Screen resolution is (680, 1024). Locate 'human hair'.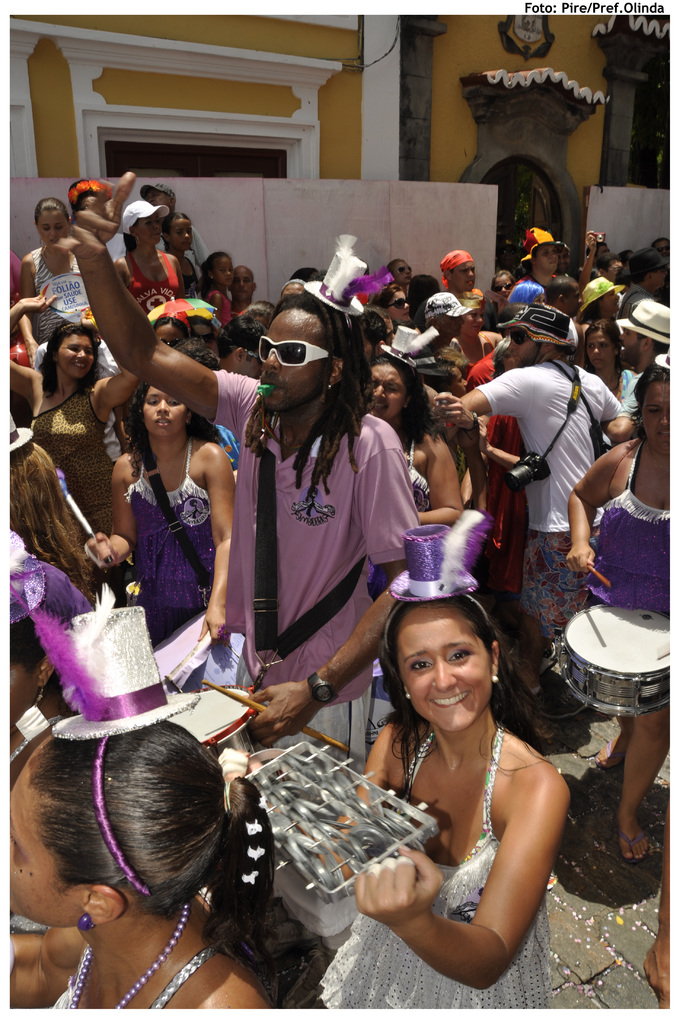
select_region(28, 725, 336, 1008).
